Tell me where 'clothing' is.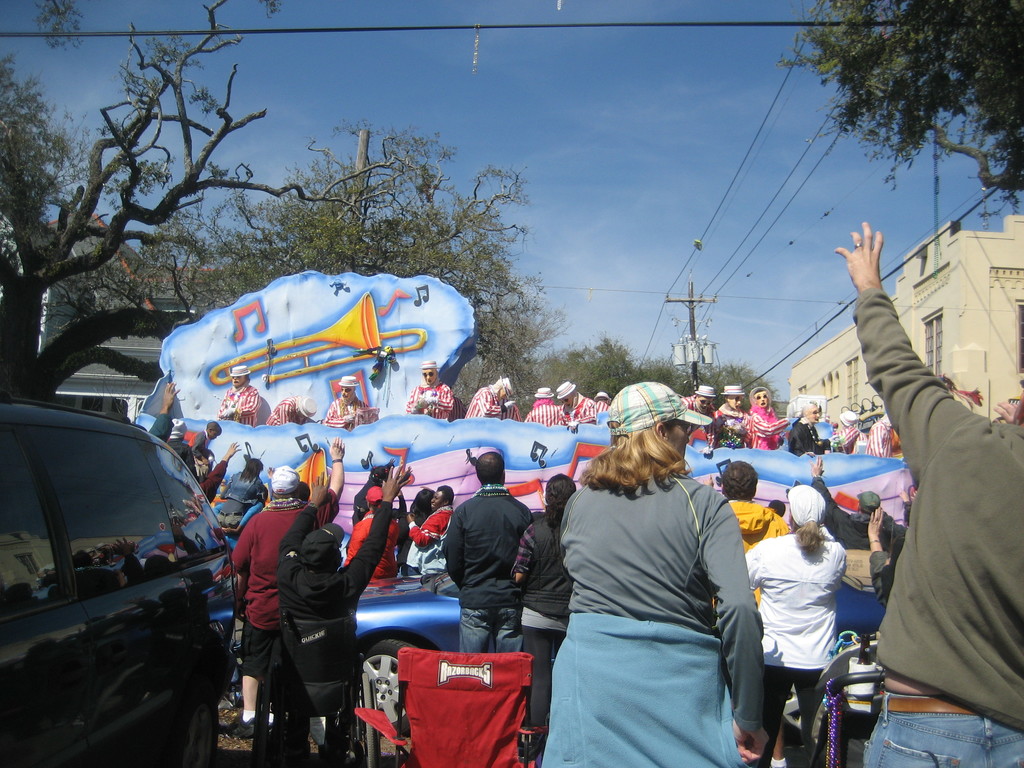
'clothing' is at left=516, top=515, right=582, bottom=746.
